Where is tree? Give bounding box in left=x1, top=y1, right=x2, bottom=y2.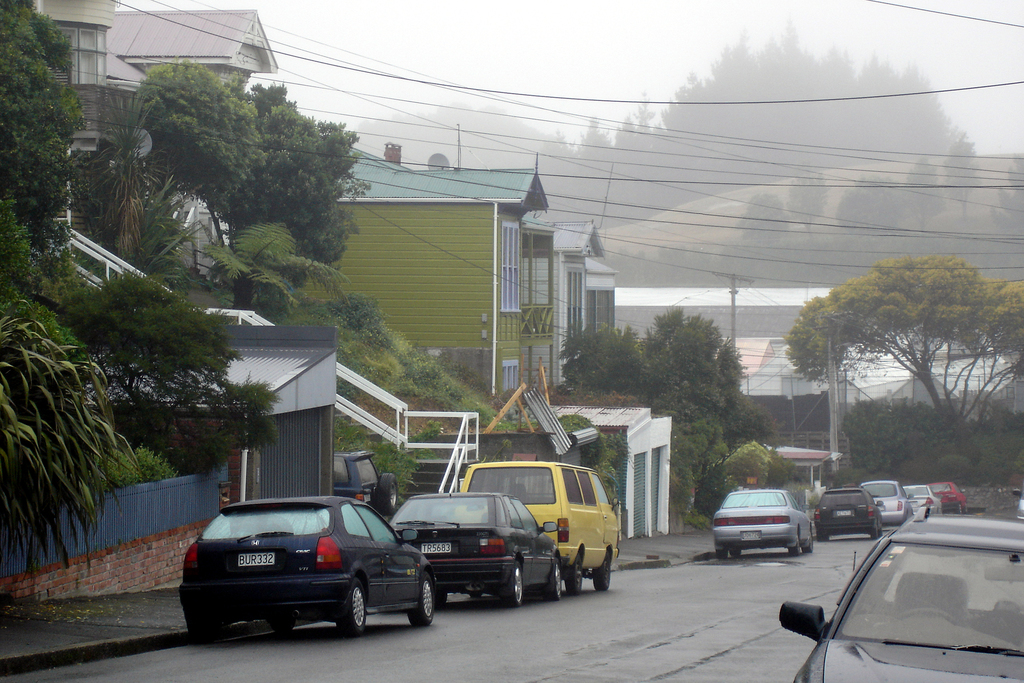
left=0, top=0, right=79, bottom=299.
